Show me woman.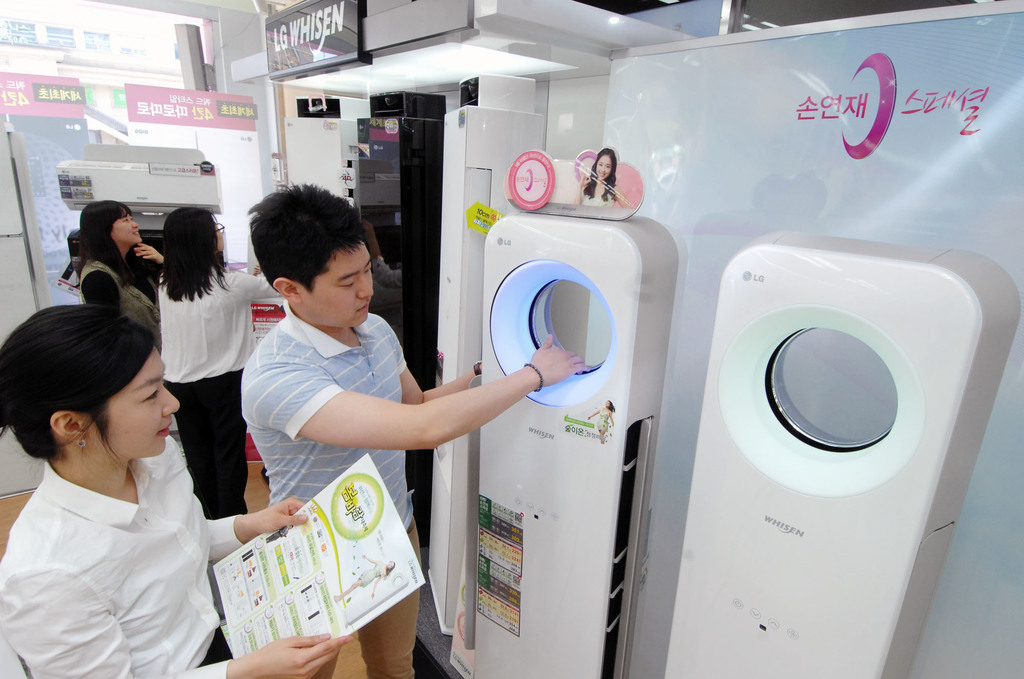
woman is here: bbox=(332, 553, 396, 604).
